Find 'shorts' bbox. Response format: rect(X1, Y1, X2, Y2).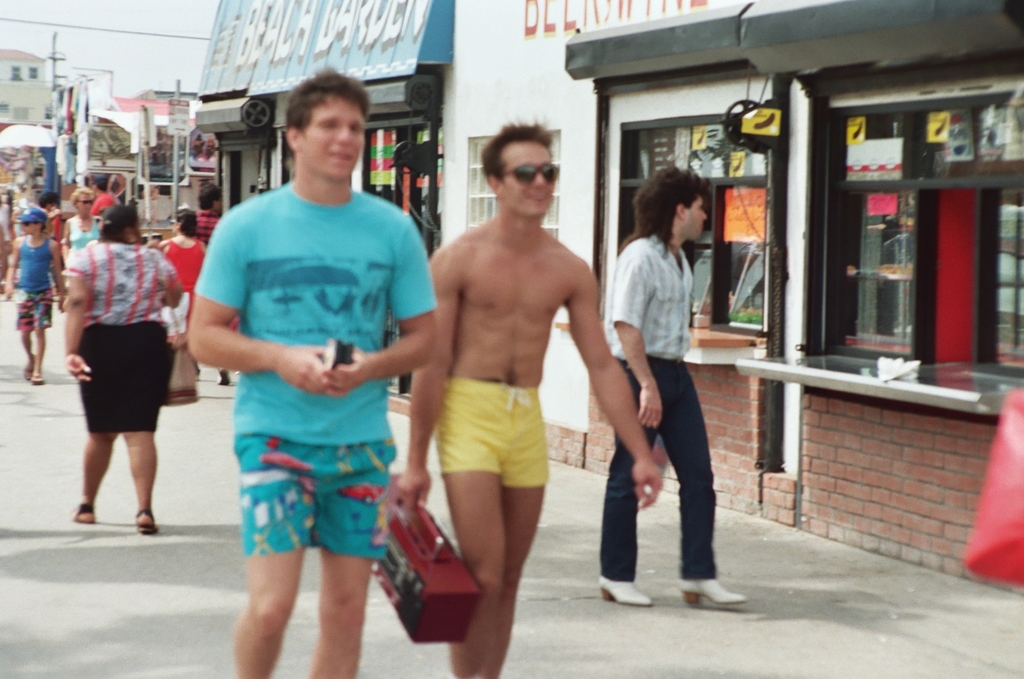
rect(12, 287, 58, 333).
